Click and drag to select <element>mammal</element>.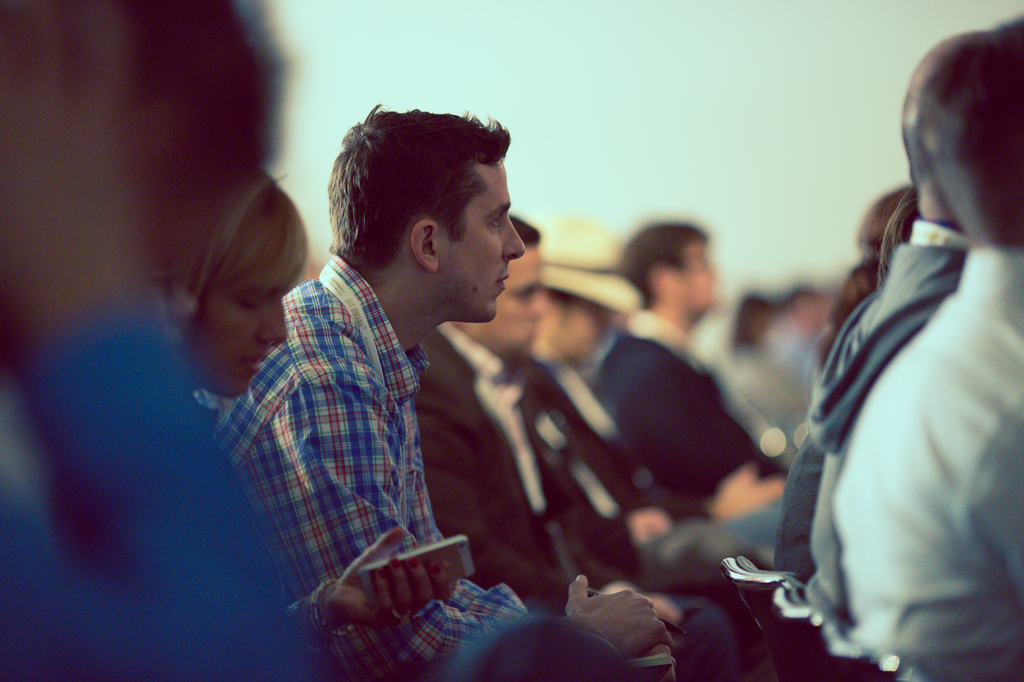
Selection: bbox=[531, 213, 761, 592].
